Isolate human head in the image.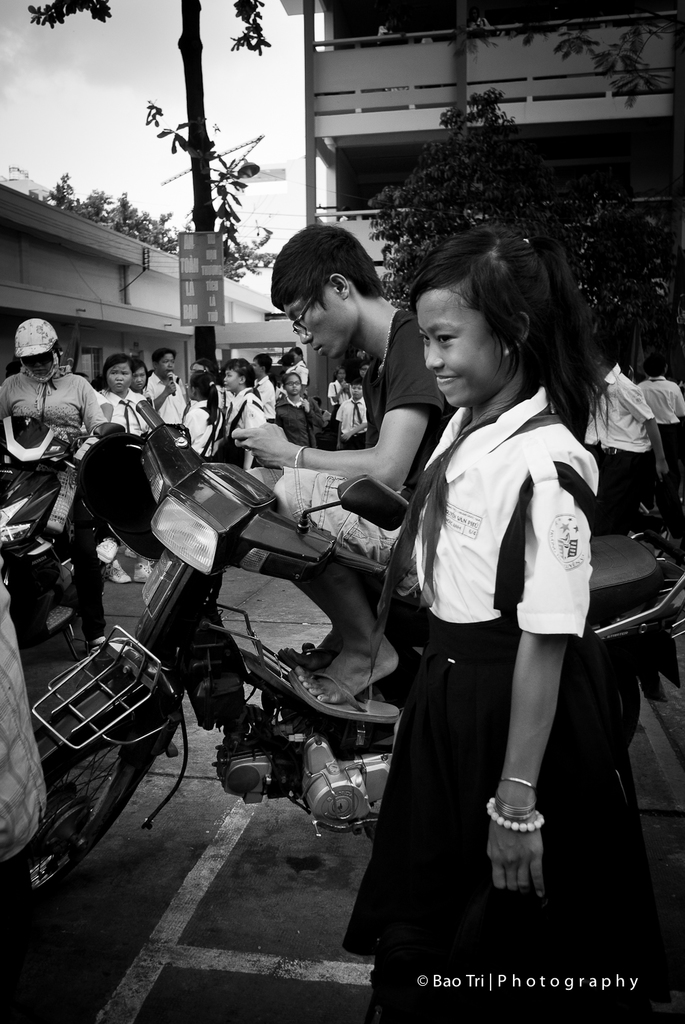
Isolated region: [x1=99, y1=354, x2=134, y2=397].
